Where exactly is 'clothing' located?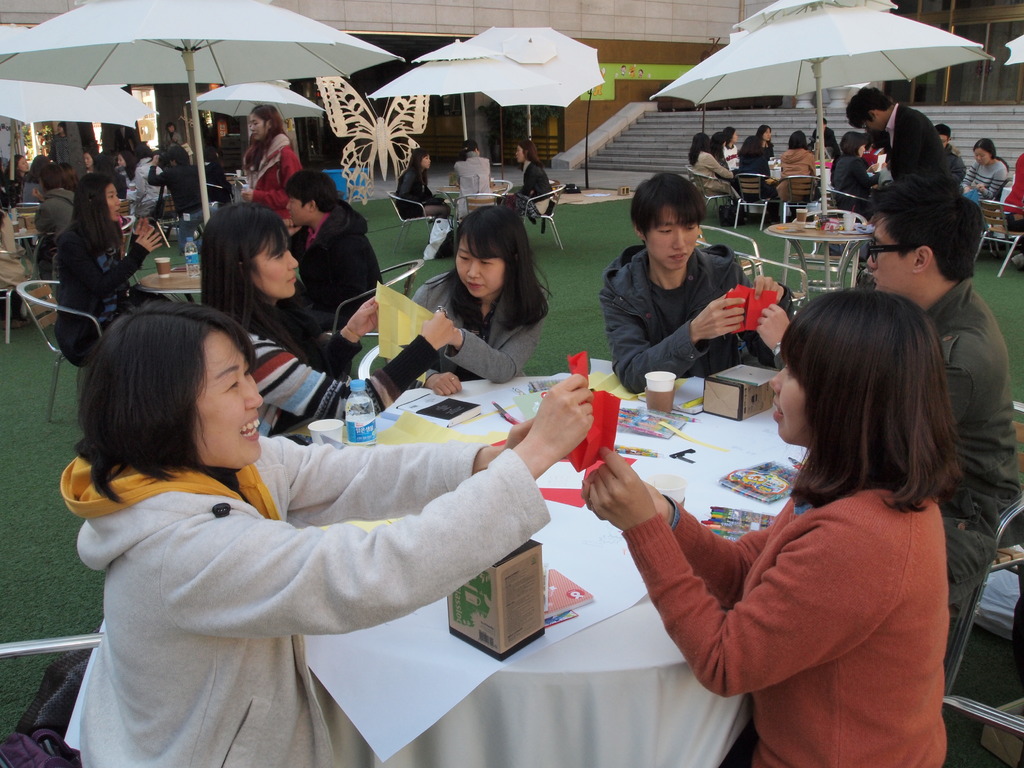
Its bounding box is select_region(600, 252, 775, 399).
